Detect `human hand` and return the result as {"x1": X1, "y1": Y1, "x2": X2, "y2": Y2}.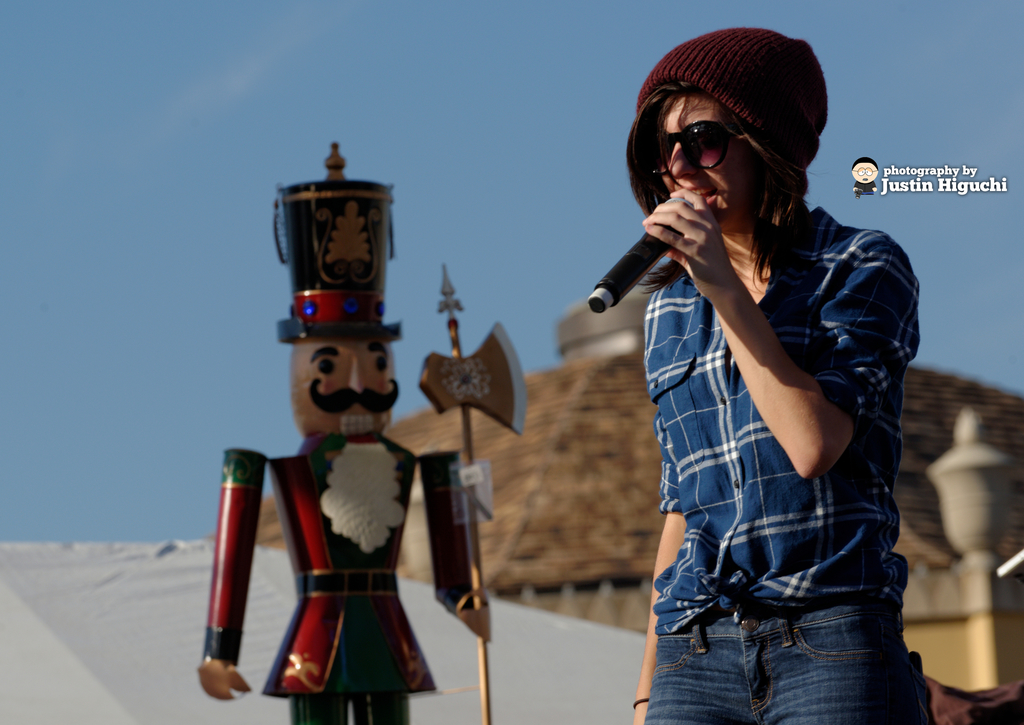
{"x1": 652, "y1": 186, "x2": 754, "y2": 285}.
